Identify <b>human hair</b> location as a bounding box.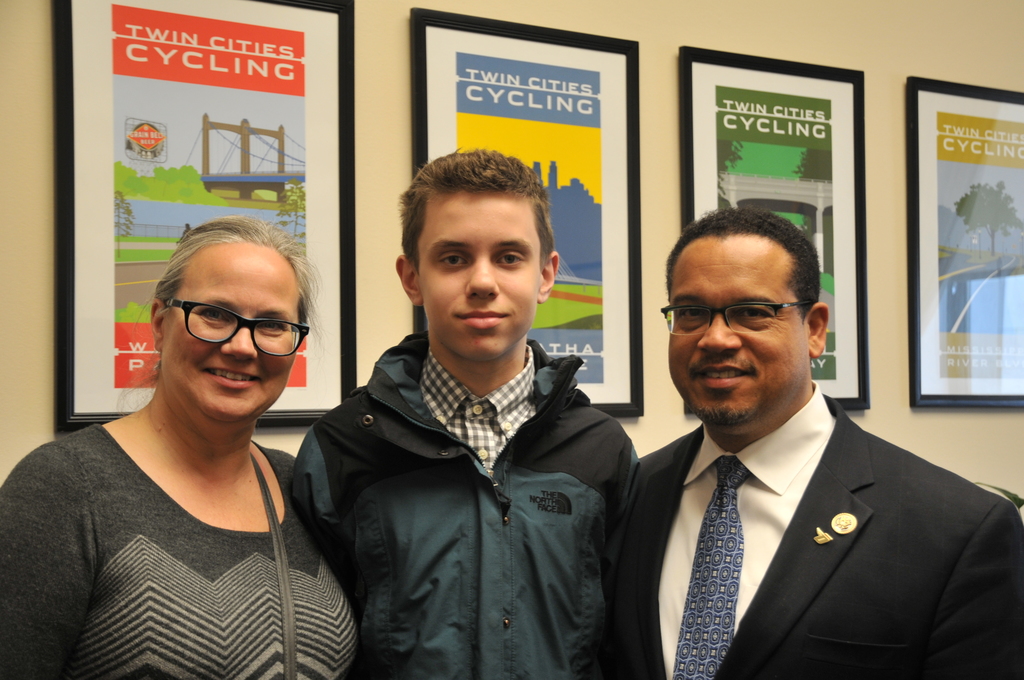
x1=663 y1=206 x2=822 y2=328.
